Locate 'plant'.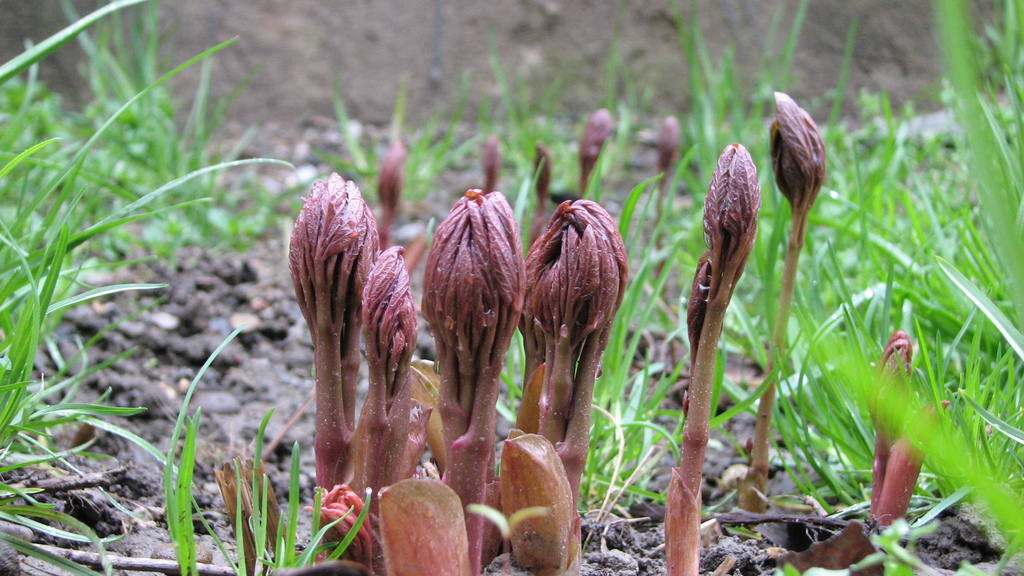
Bounding box: (569,100,615,202).
